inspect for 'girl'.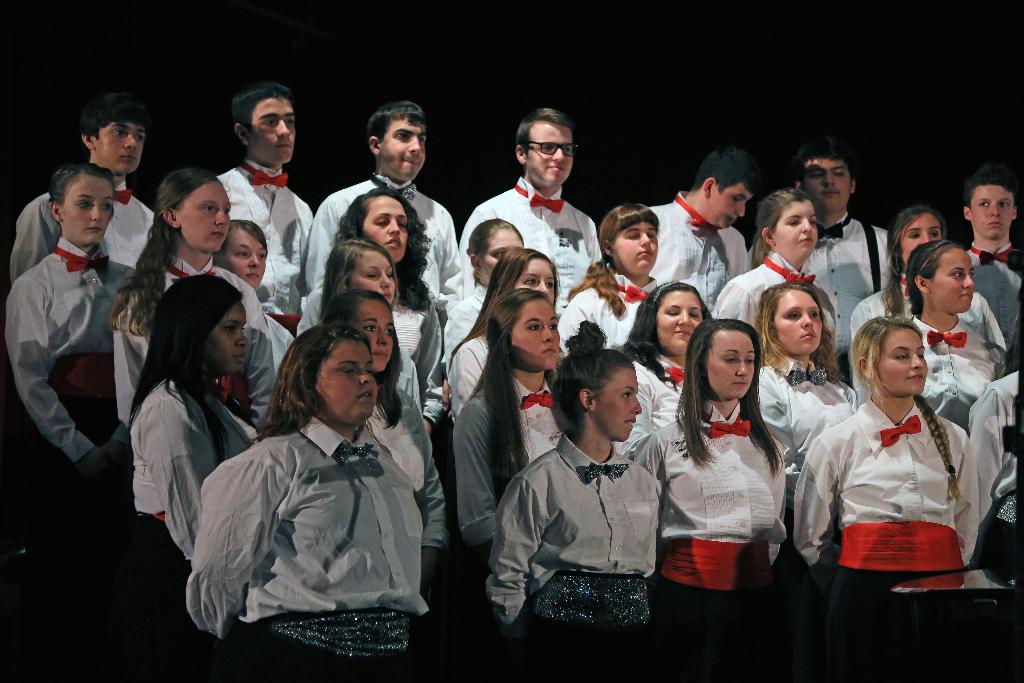
Inspection: (x1=761, y1=284, x2=865, y2=472).
